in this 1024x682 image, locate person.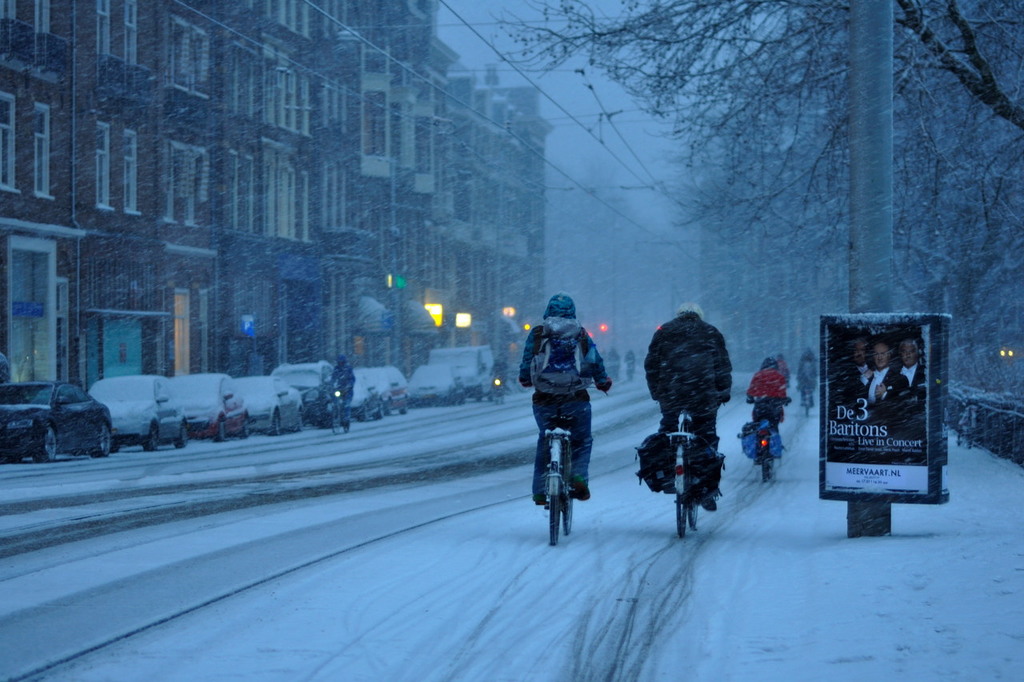
Bounding box: <bbox>835, 343, 869, 402</bbox>.
